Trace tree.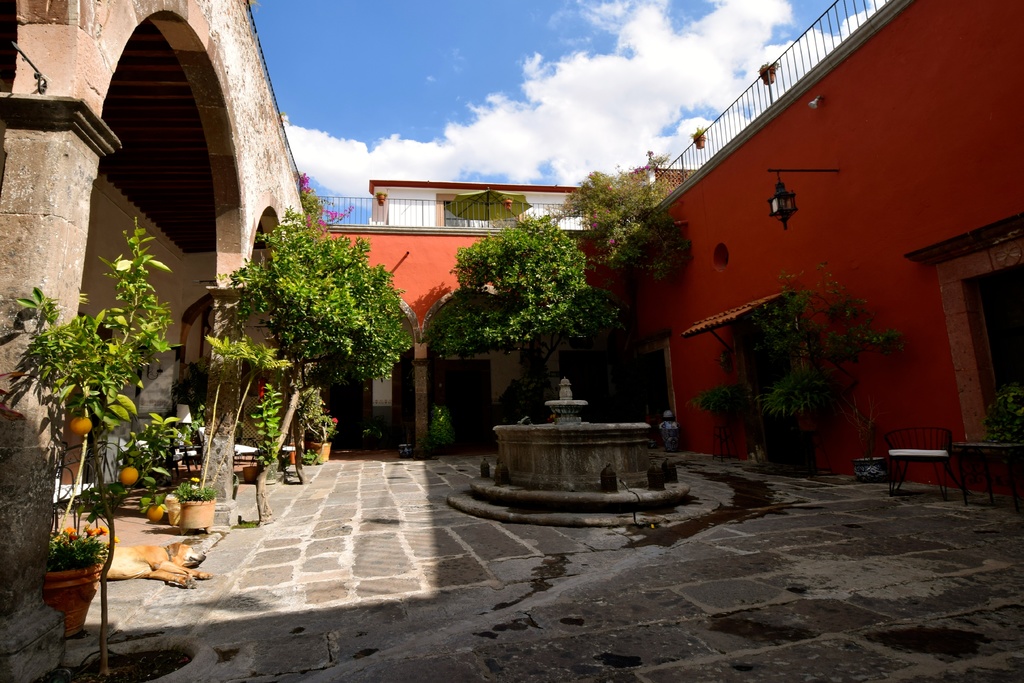
Traced to BBox(419, 199, 633, 409).
